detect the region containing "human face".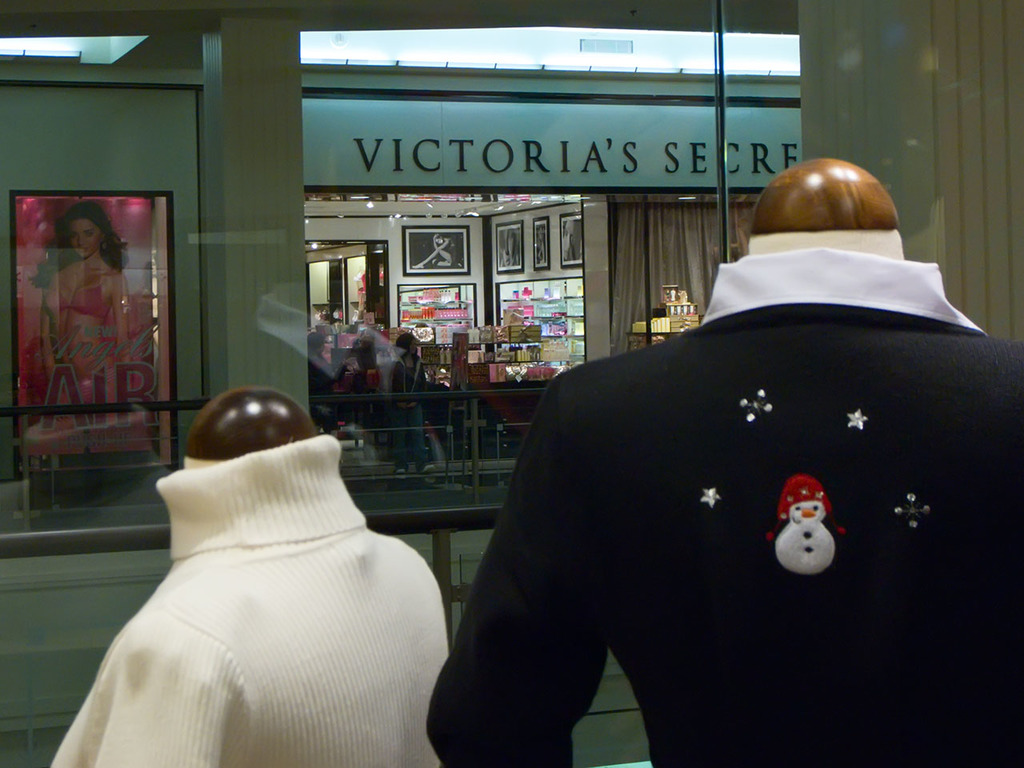
68, 218, 103, 258.
